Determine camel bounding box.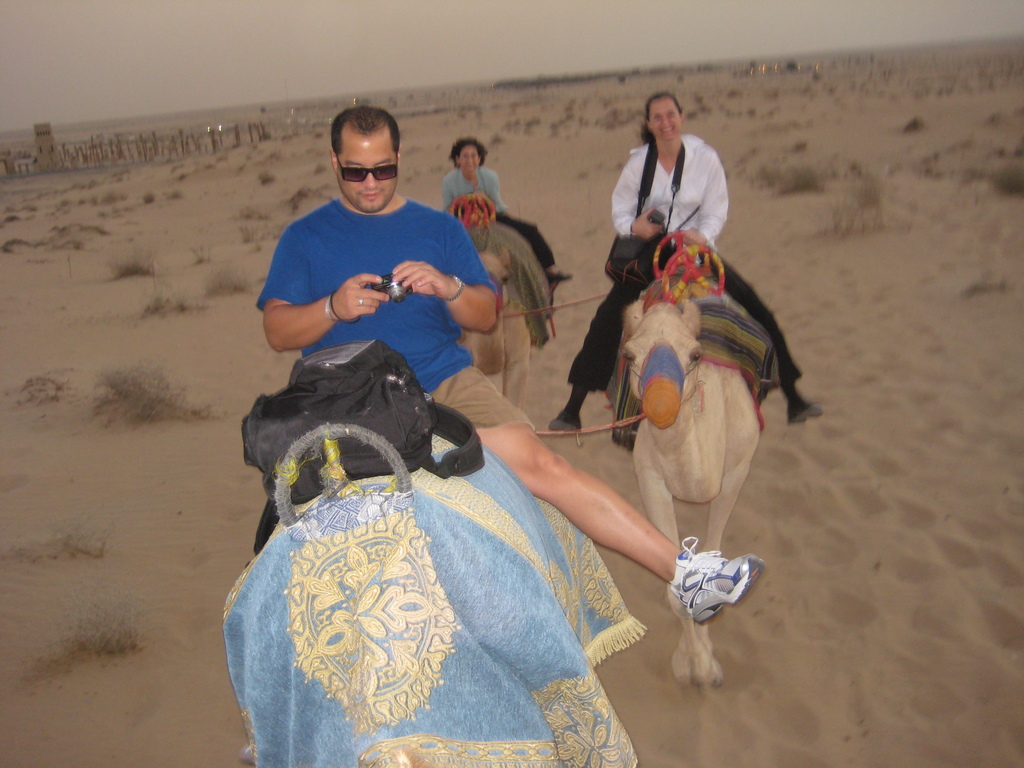
Determined: bbox(620, 264, 765, 691).
